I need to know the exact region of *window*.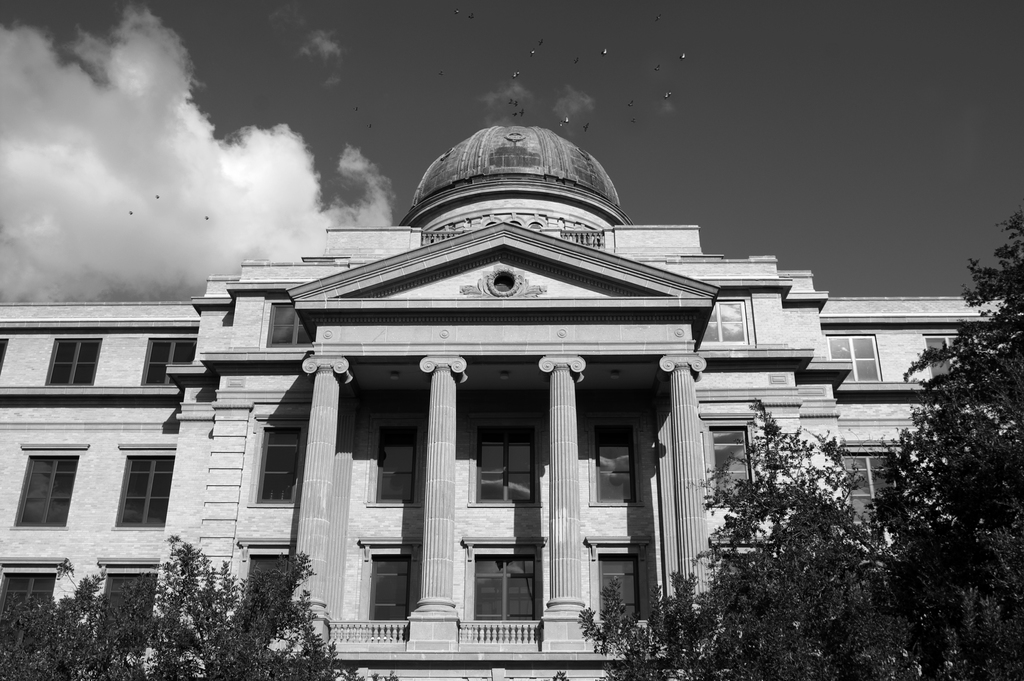
Region: pyautogui.locateOnScreen(364, 554, 410, 617).
